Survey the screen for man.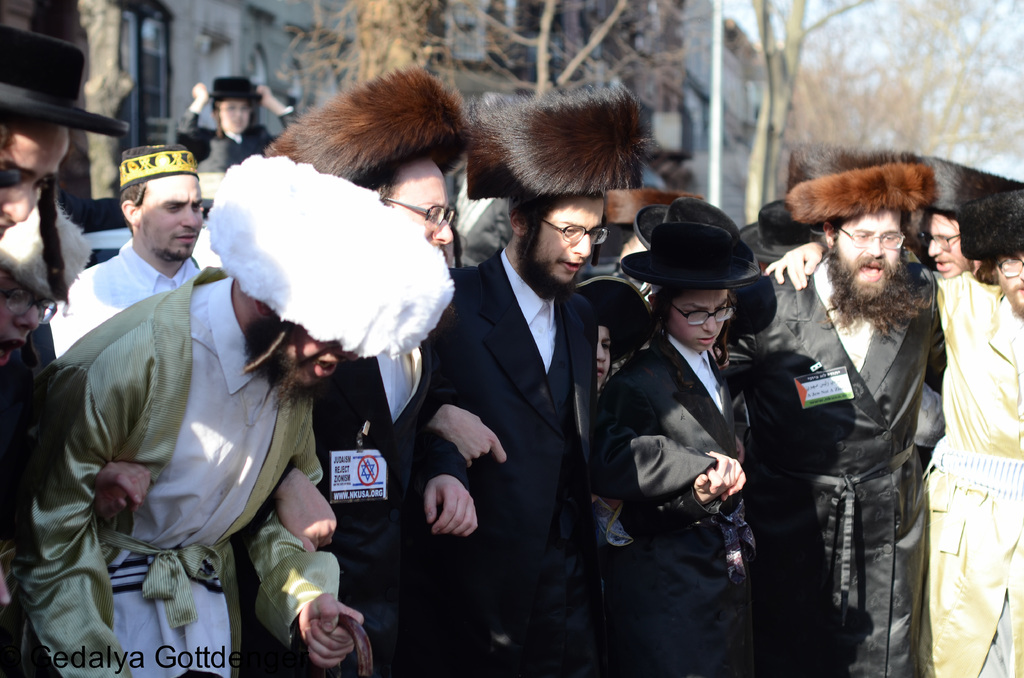
Survey found: [x1=54, y1=135, x2=214, y2=349].
